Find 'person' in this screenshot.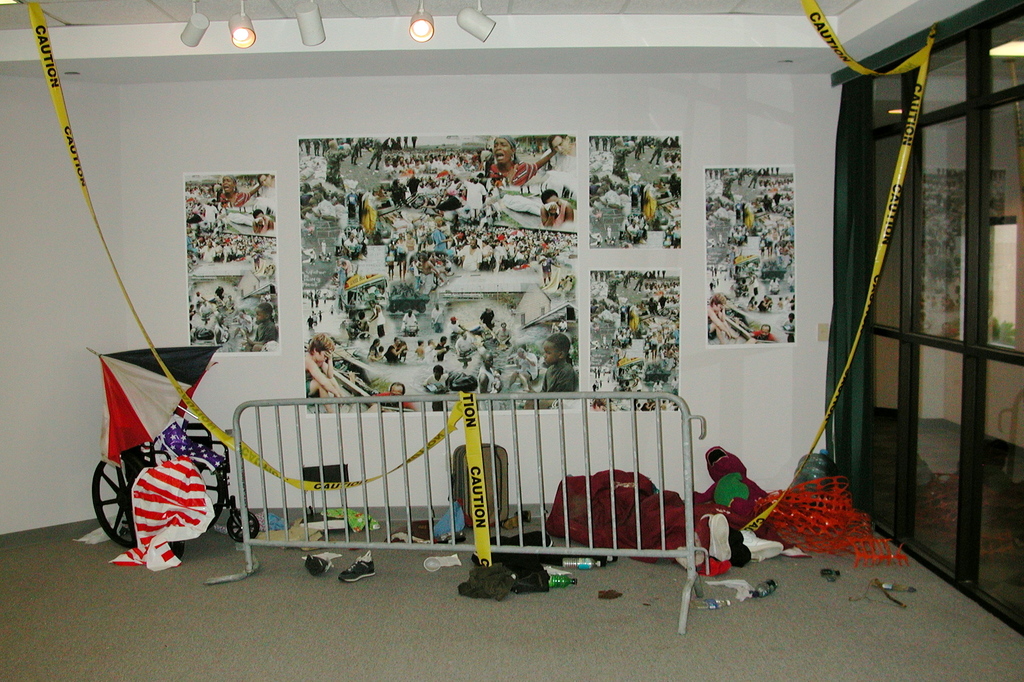
The bounding box for 'person' is left=376, top=283, right=392, bottom=307.
